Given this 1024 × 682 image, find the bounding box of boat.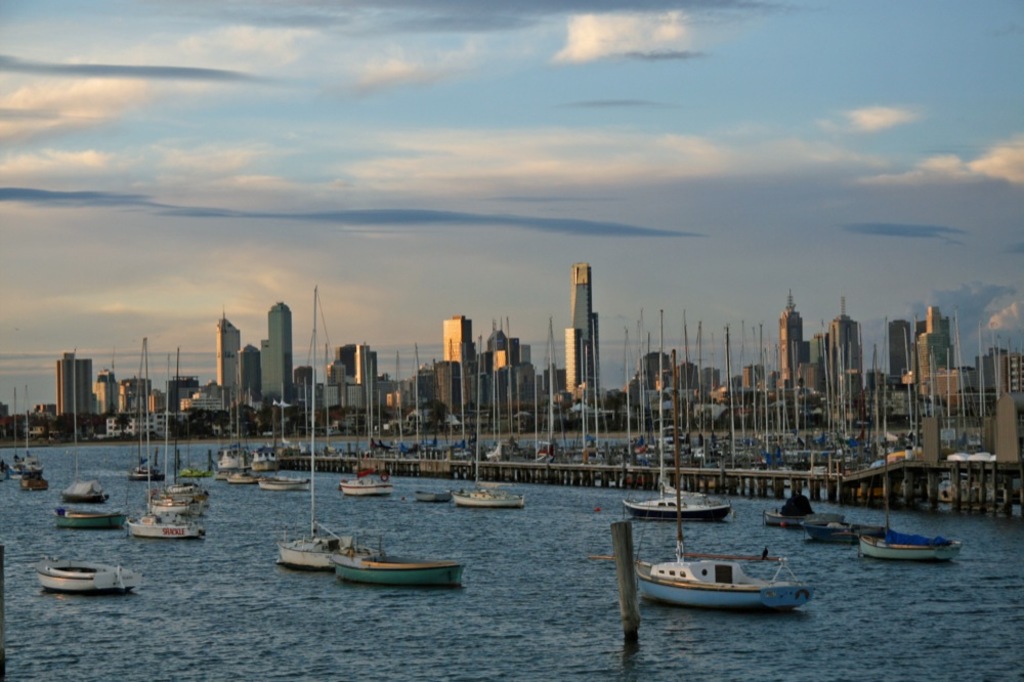
{"x1": 33, "y1": 560, "x2": 138, "y2": 597}.
